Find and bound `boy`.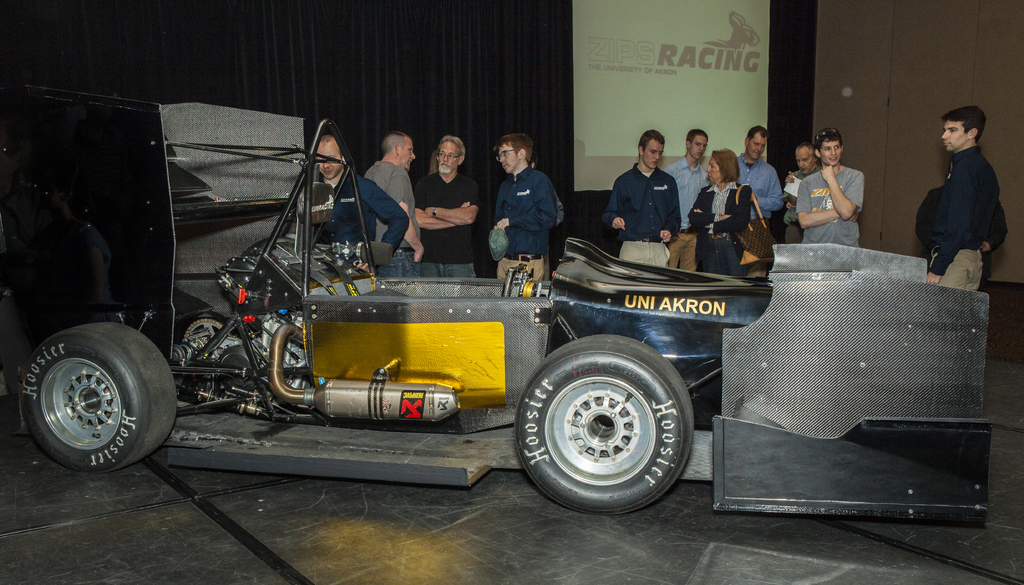
Bound: x1=666 y1=129 x2=710 y2=270.
